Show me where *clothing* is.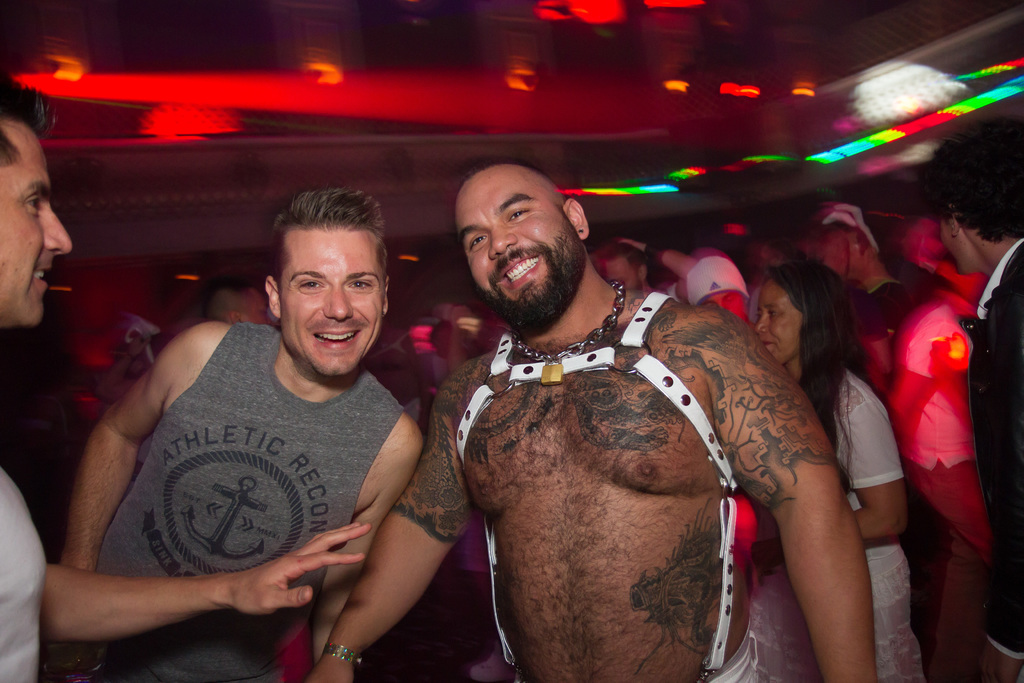
*clothing* is at select_region(89, 323, 412, 682).
